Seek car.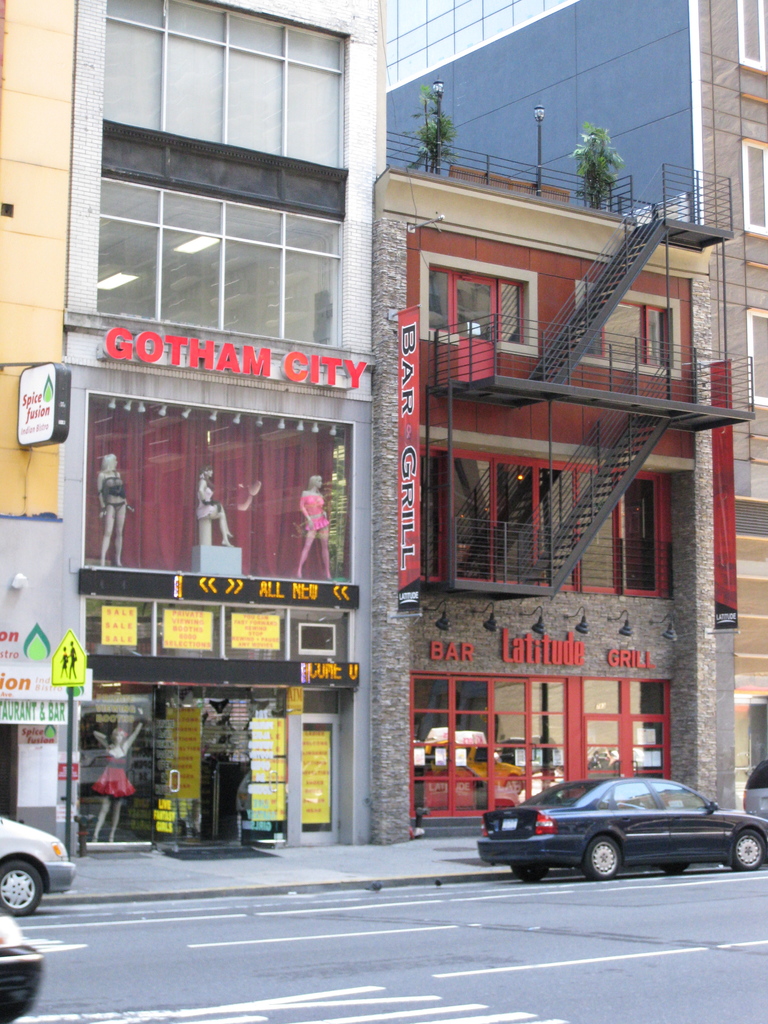
<bbox>747, 765, 767, 815</bbox>.
